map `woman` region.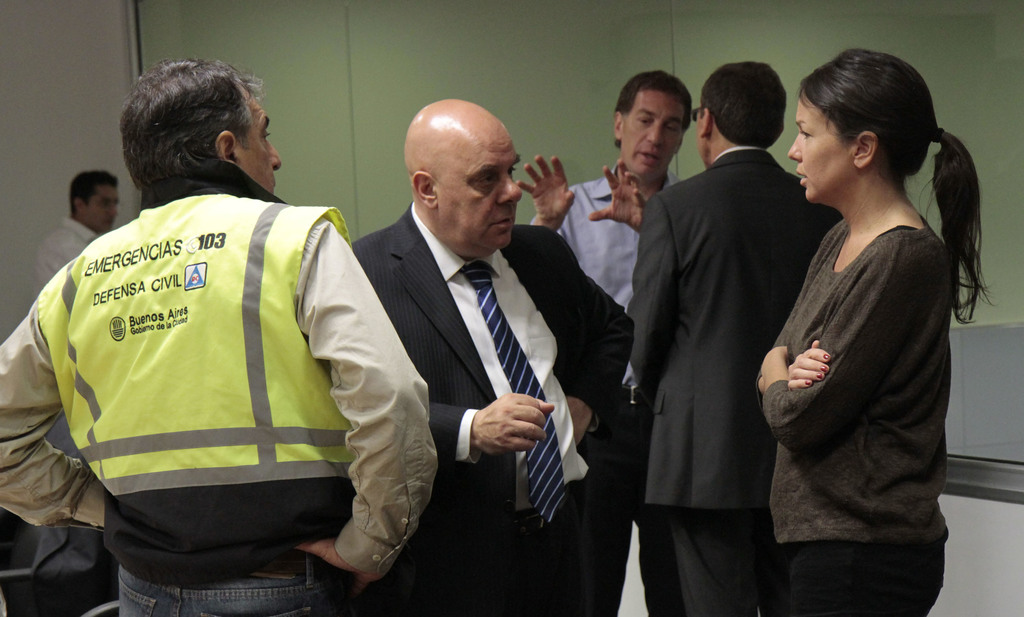
Mapped to 745, 46, 976, 616.
